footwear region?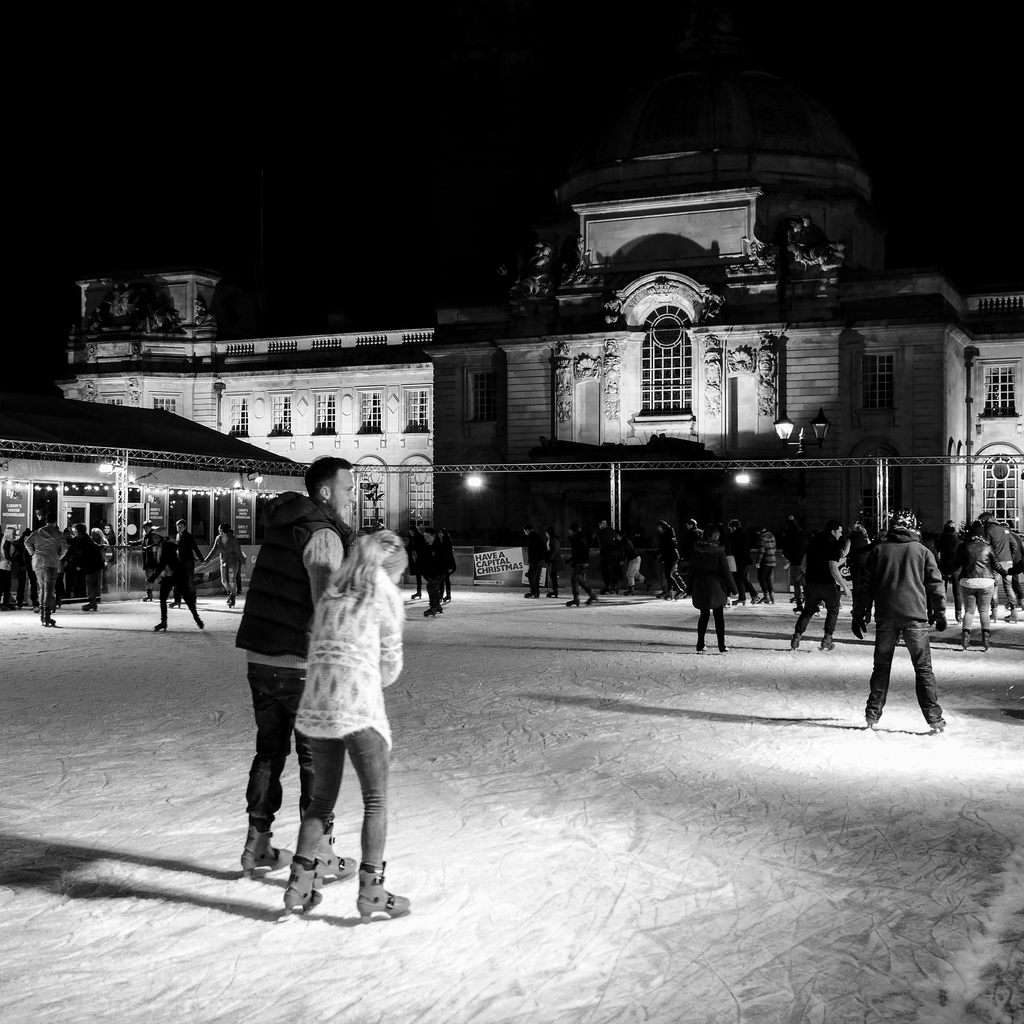
box(623, 589, 639, 598)
